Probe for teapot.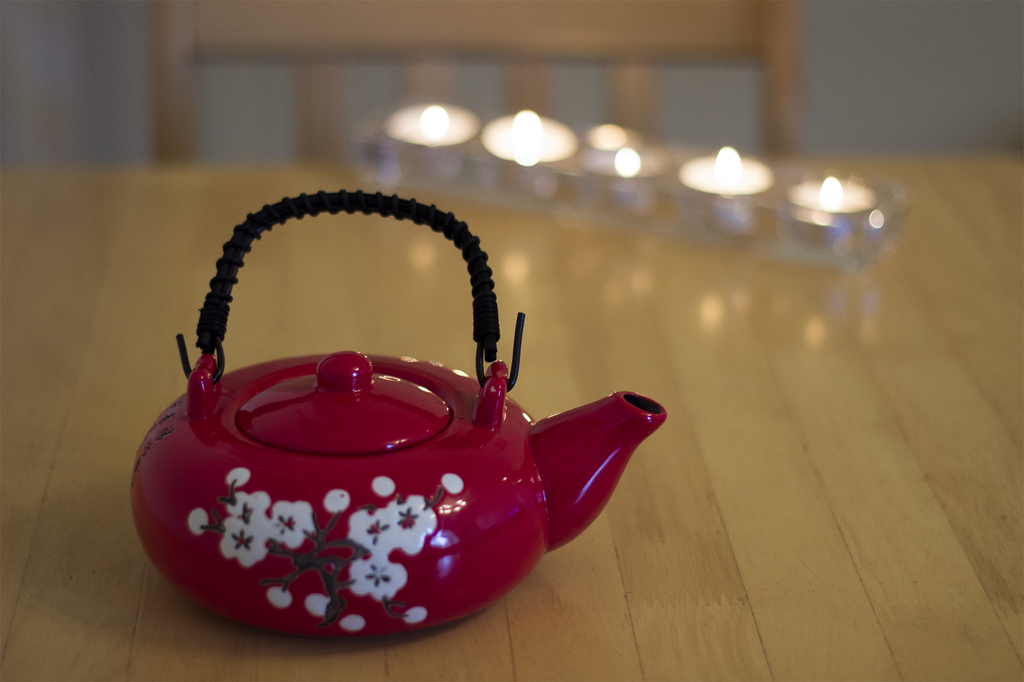
Probe result: left=130, top=191, right=666, bottom=636.
